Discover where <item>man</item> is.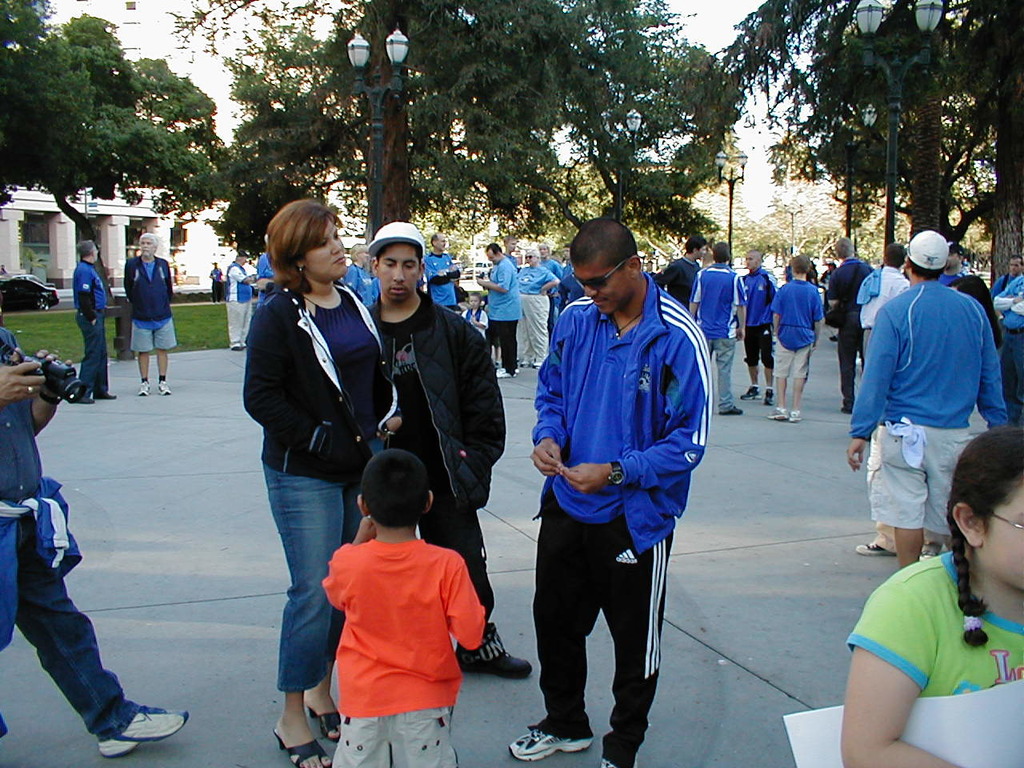
Discovered at x1=682 y1=236 x2=750 y2=418.
